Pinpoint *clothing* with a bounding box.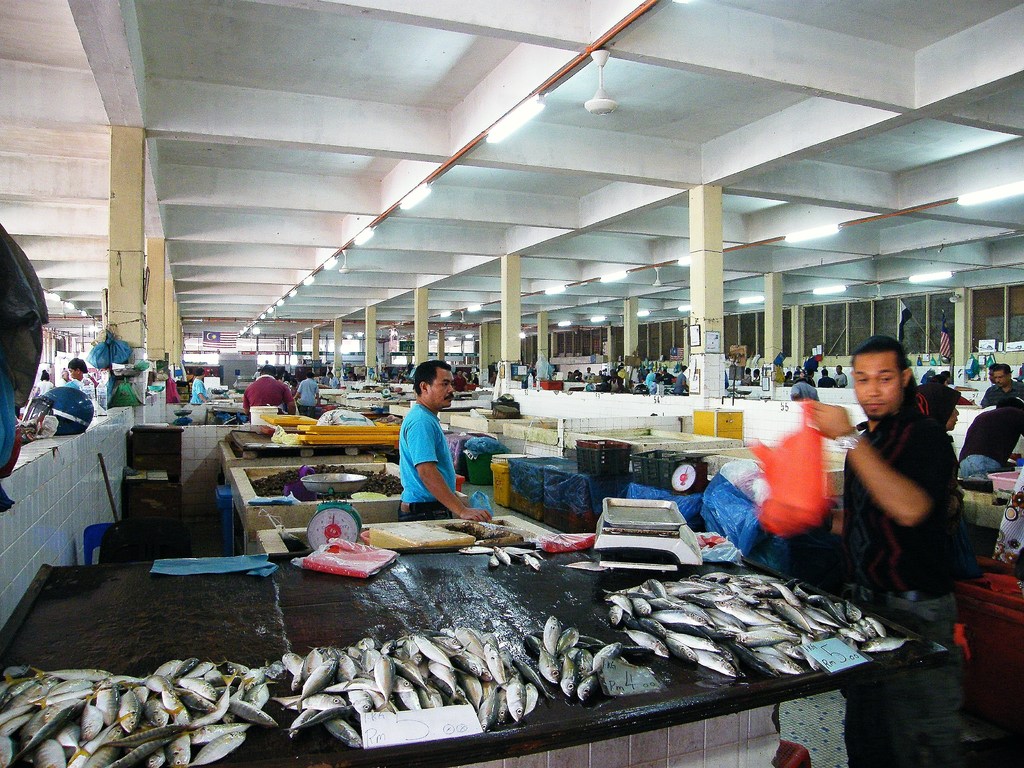
BBox(984, 372, 1023, 410).
